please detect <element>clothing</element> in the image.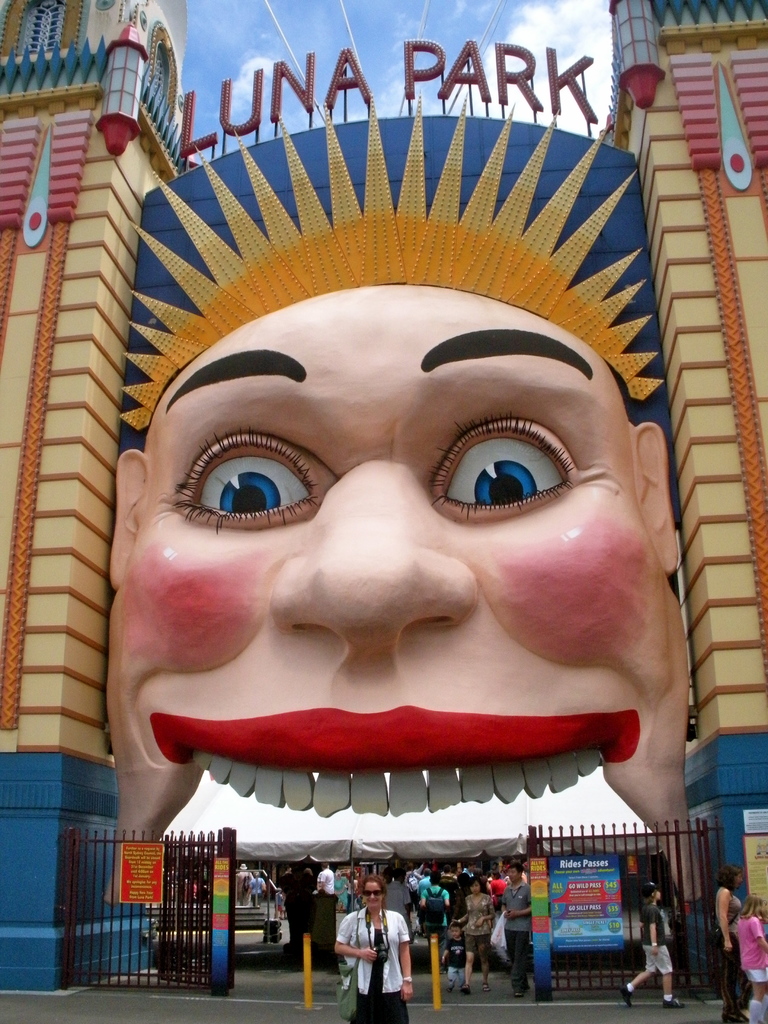
x1=463 y1=888 x2=492 y2=967.
